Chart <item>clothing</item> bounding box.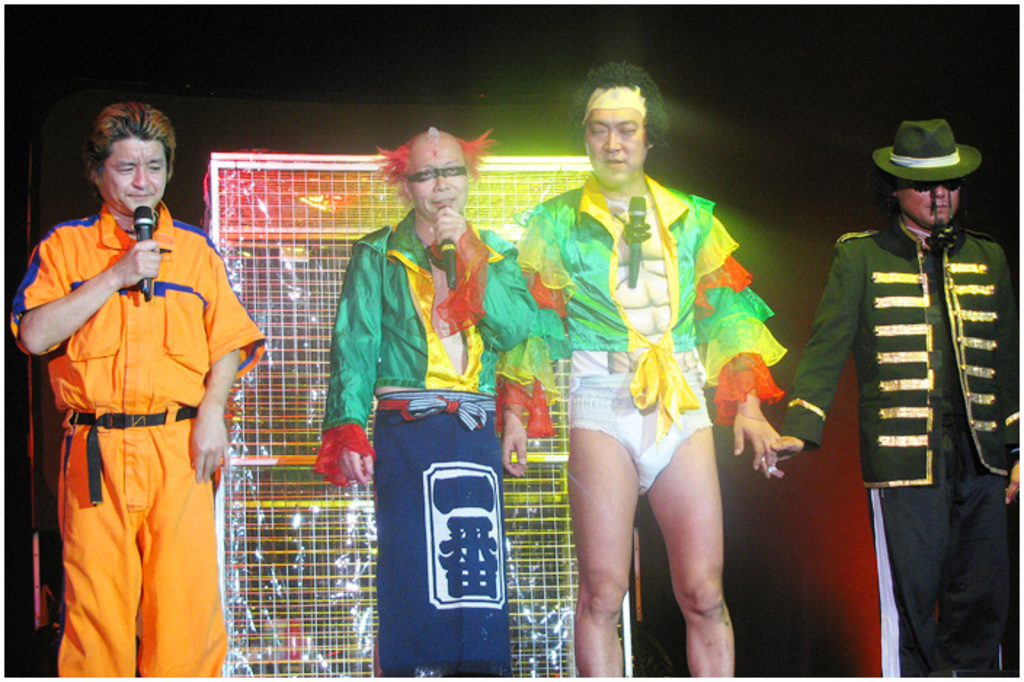
Charted: rect(783, 218, 1023, 681).
